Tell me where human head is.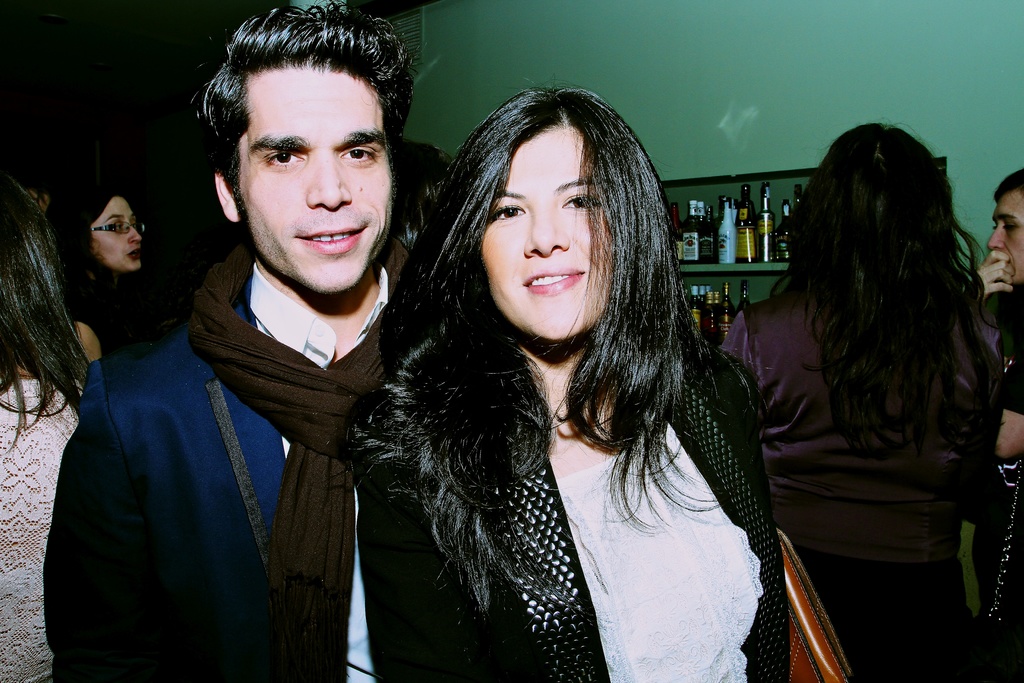
human head is at crop(50, 181, 154, 277).
